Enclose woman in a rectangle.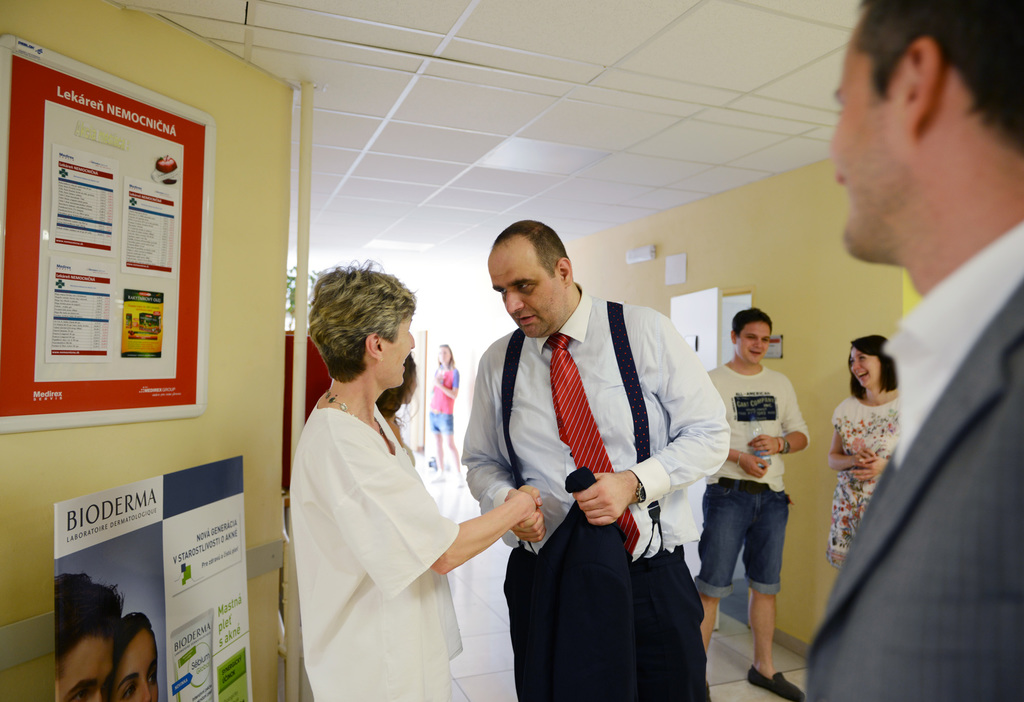
106,610,157,701.
